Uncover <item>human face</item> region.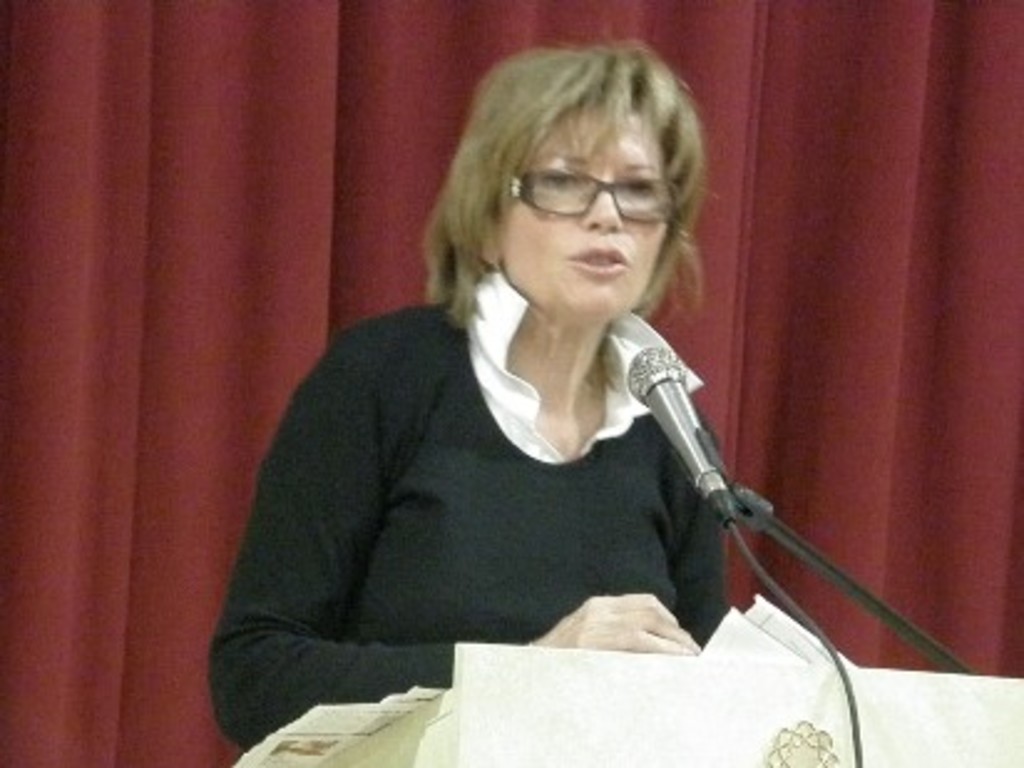
Uncovered: 497:99:676:316.
